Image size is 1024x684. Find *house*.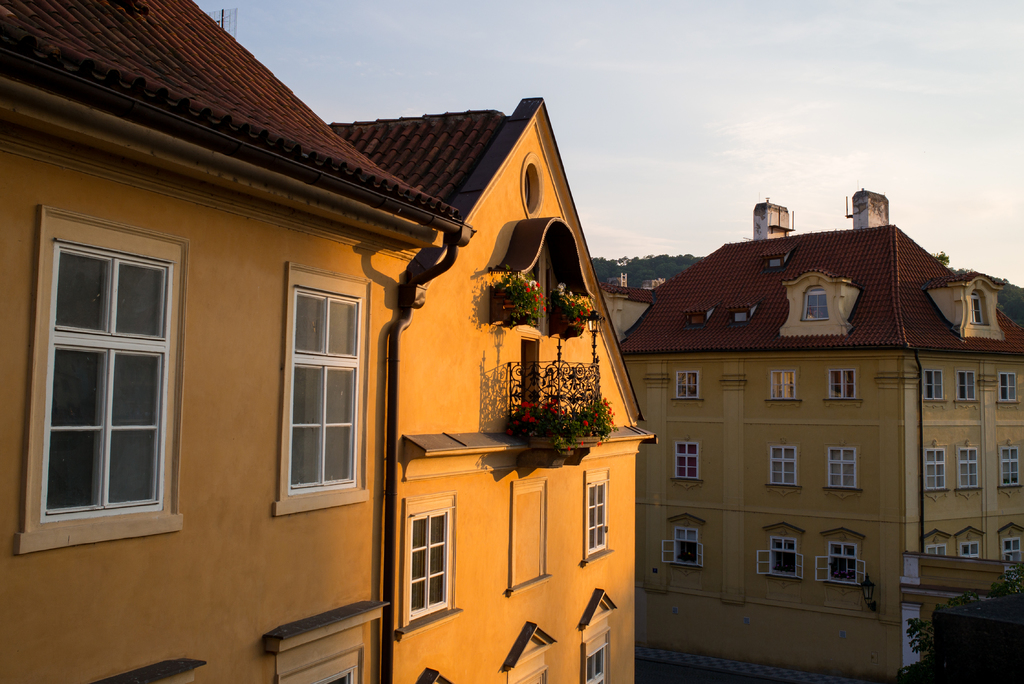
(left=620, top=191, right=1023, bottom=683).
